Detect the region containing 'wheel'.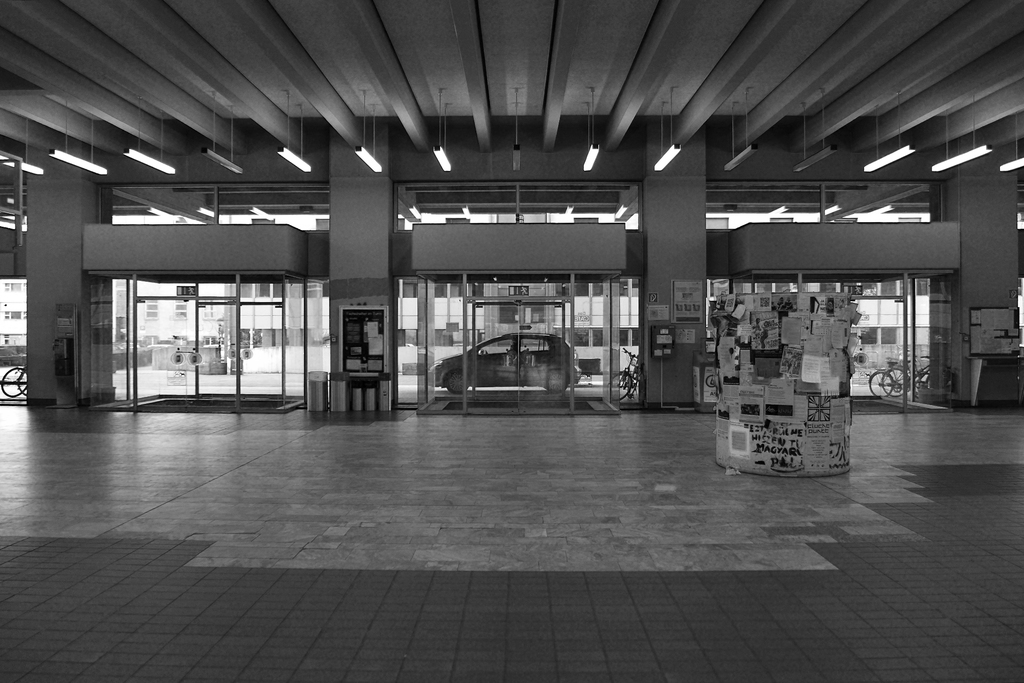
<bbox>446, 370, 468, 395</bbox>.
